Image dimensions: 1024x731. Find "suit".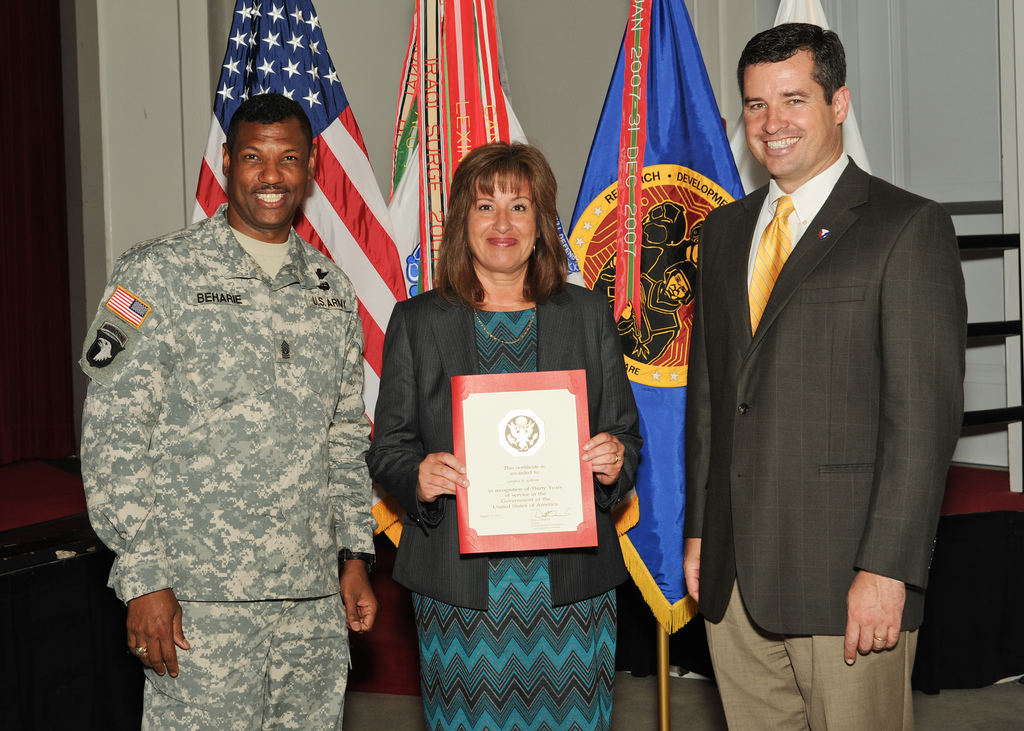
(left=685, top=19, right=969, bottom=726).
